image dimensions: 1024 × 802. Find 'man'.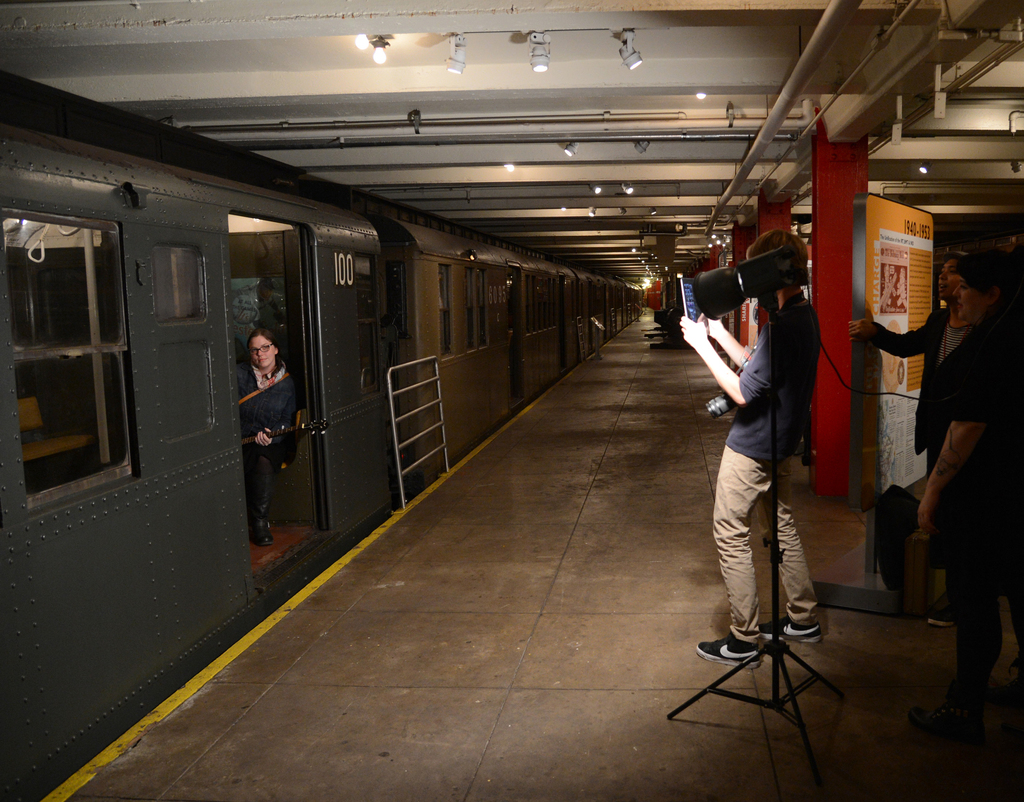
select_region(669, 222, 838, 681).
